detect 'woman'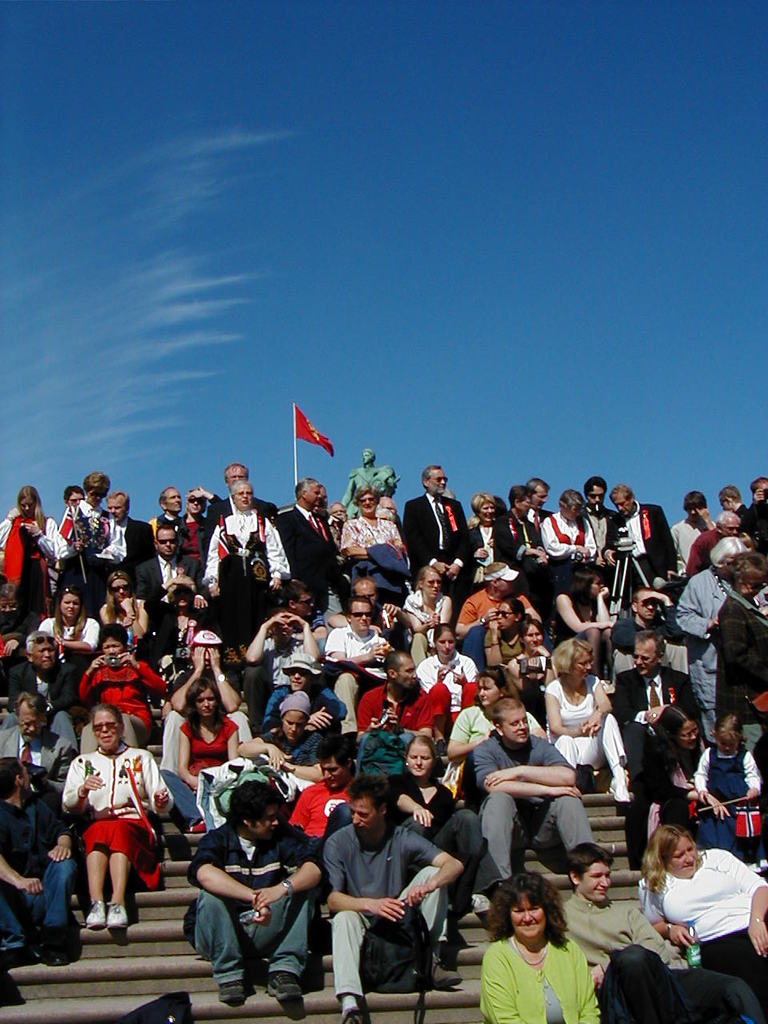
465:490:521:569
